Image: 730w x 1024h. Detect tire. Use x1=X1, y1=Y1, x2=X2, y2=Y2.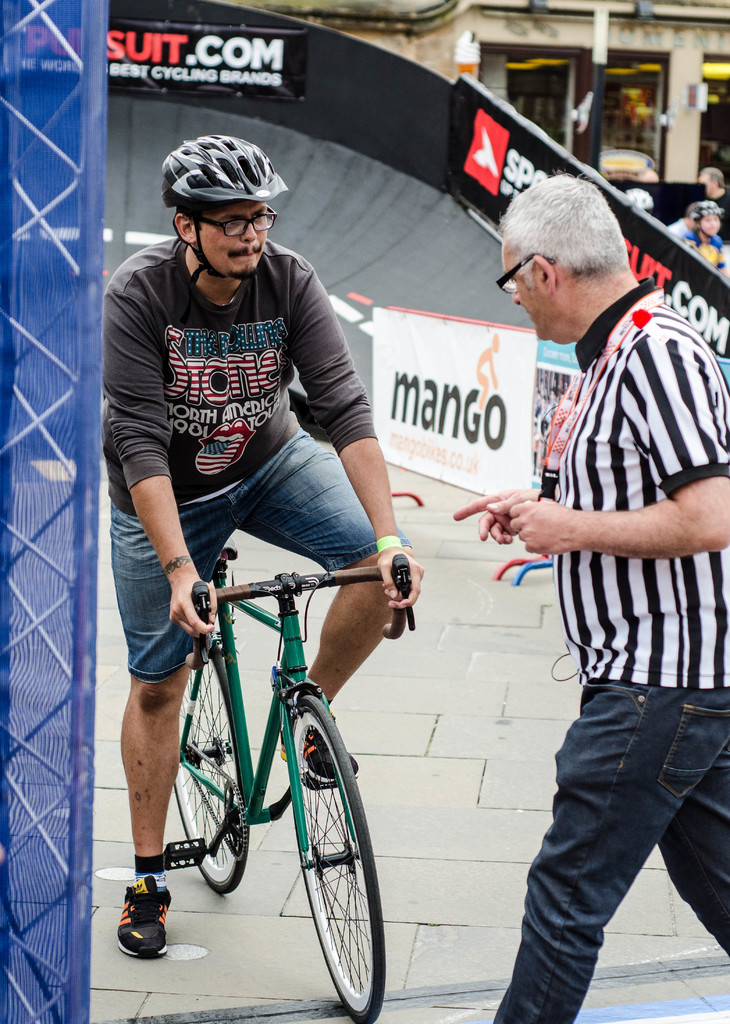
x1=169, y1=633, x2=257, y2=897.
